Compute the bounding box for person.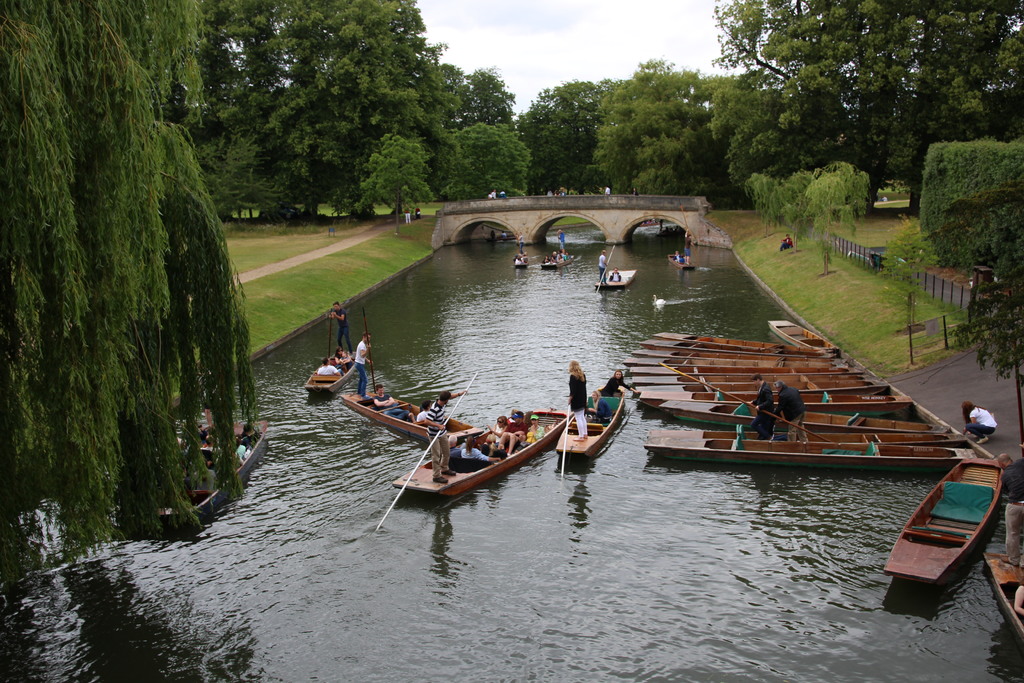
l=611, t=266, r=621, b=282.
